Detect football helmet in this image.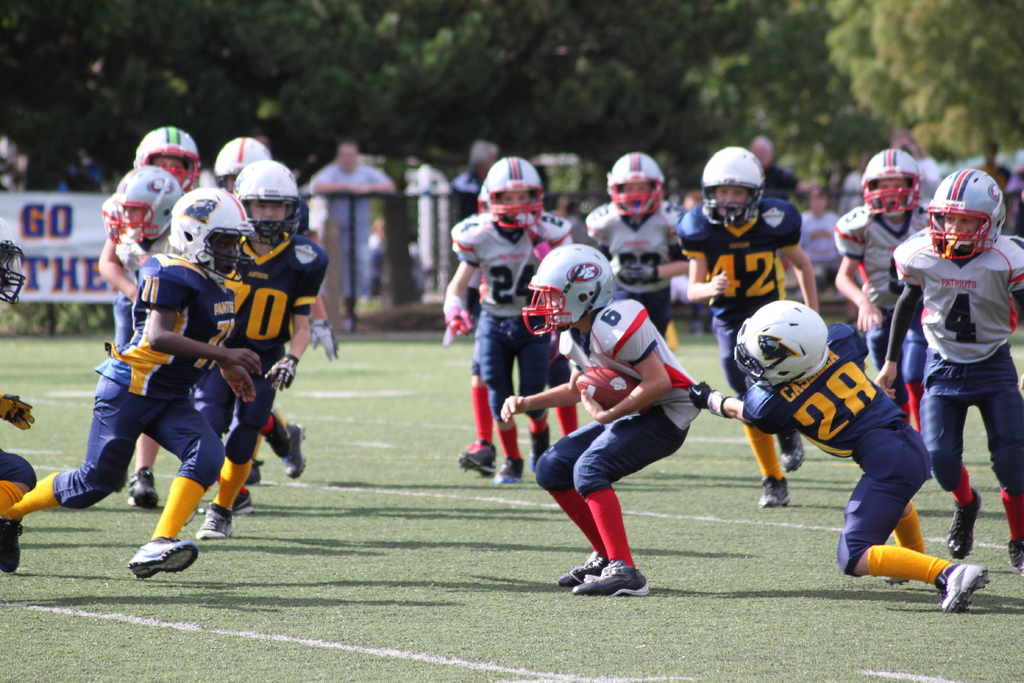
Detection: rect(936, 169, 1014, 259).
